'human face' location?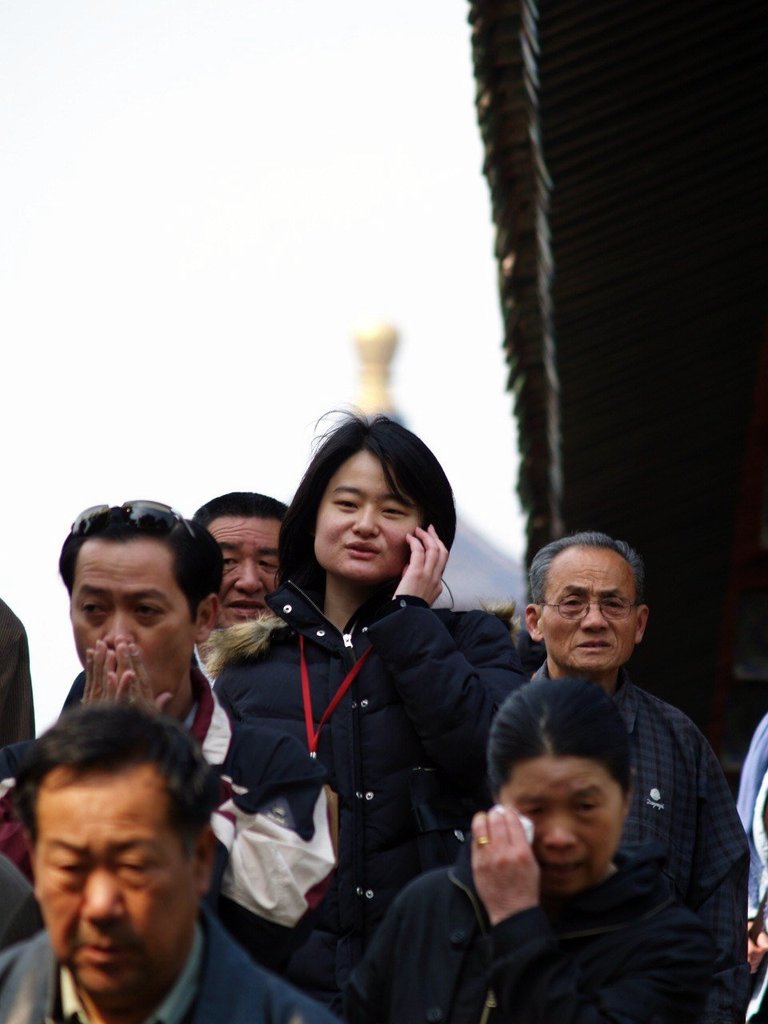
313,452,420,581
